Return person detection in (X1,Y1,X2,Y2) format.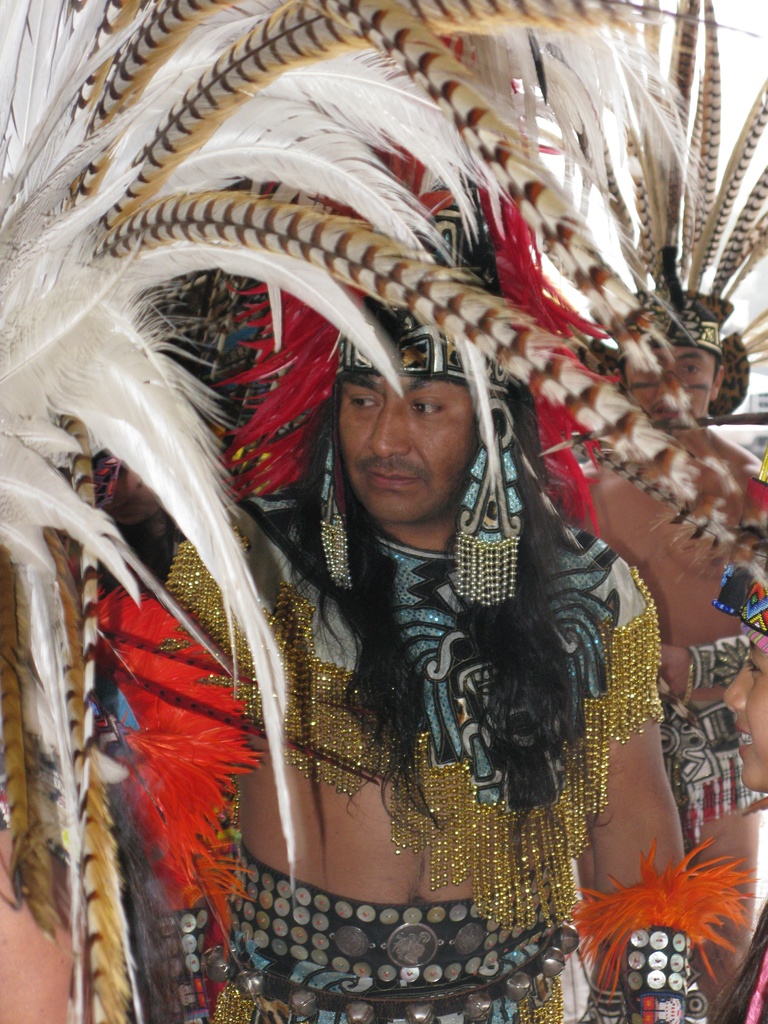
(190,261,667,997).
